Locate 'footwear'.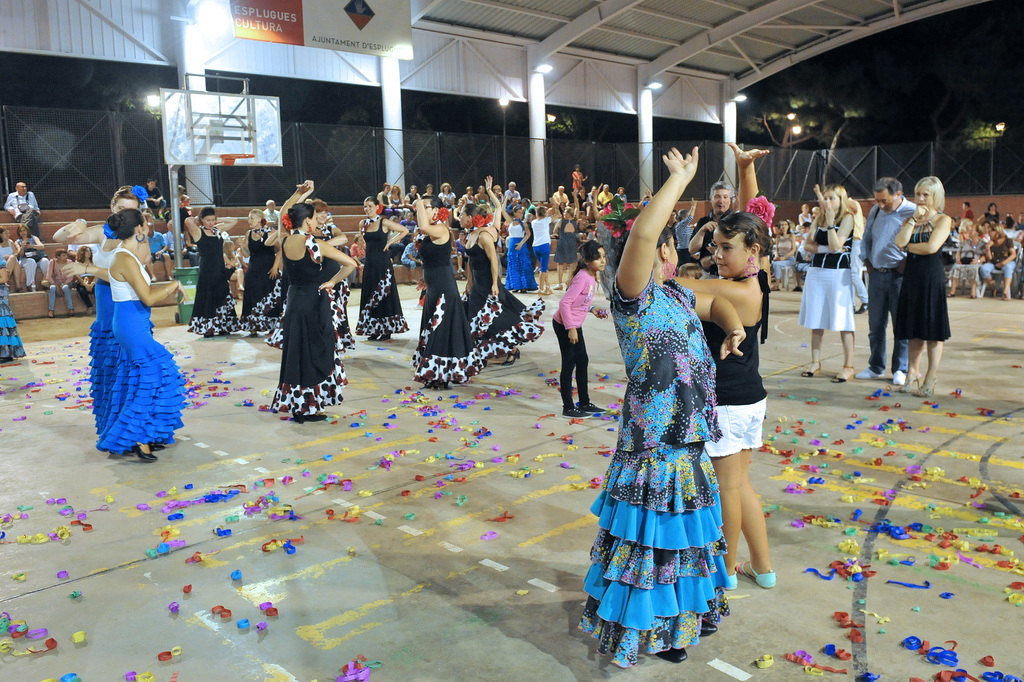
Bounding box: (left=49, top=310, right=54, bottom=317).
